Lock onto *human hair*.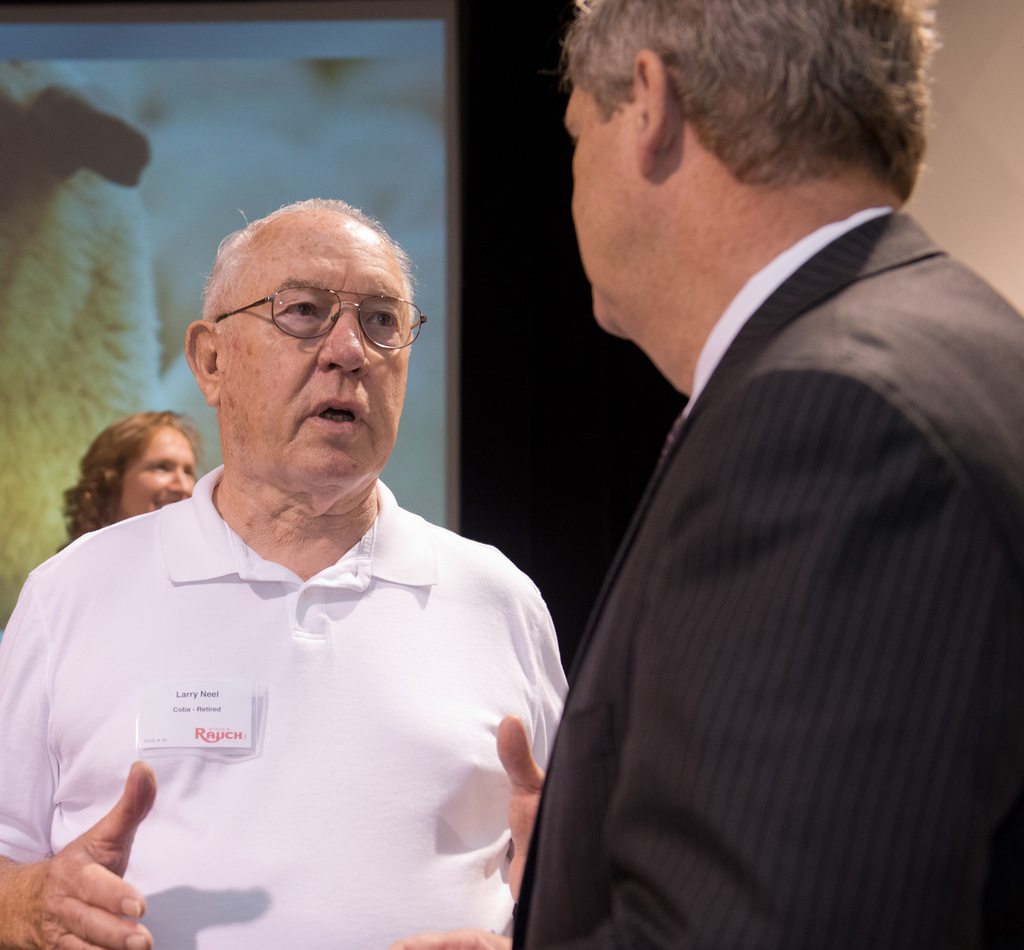
Locked: <region>66, 409, 202, 541</region>.
